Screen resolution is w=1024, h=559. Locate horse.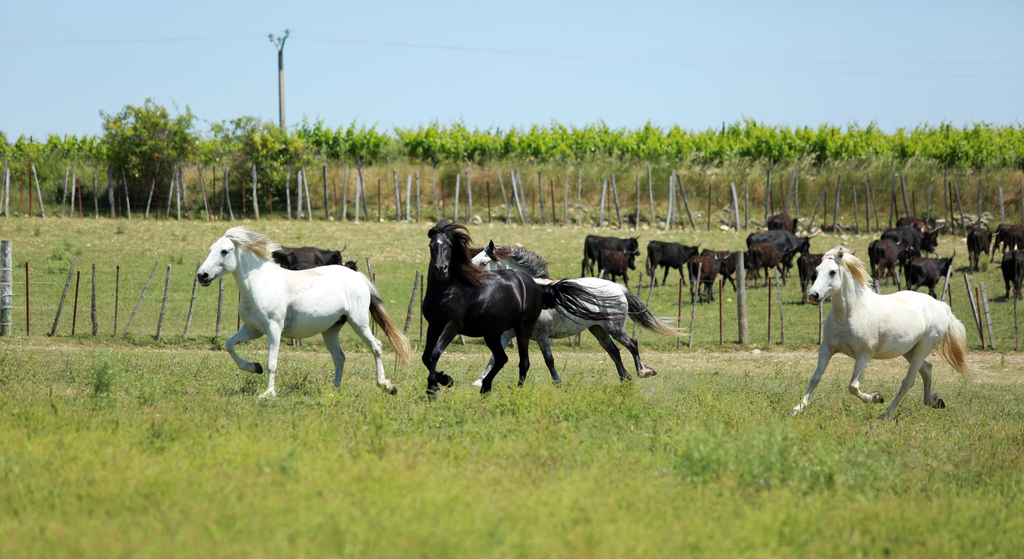
{"x1": 790, "y1": 243, "x2": 977, "y2": 422}.
